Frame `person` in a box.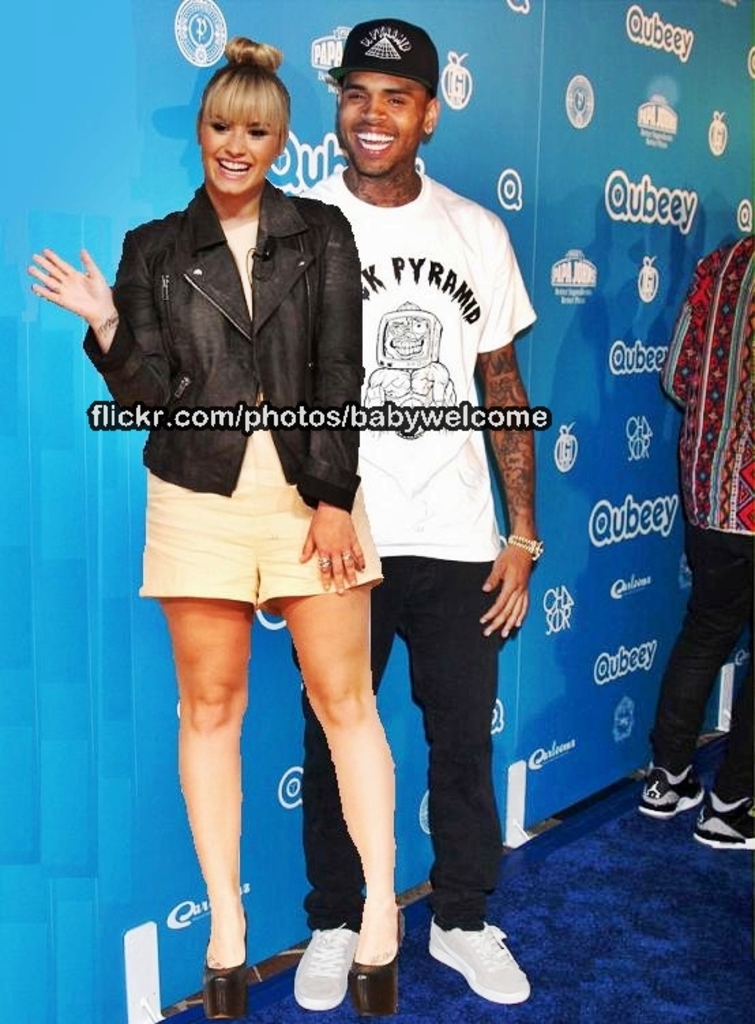
box(641, 228, 754, 849).
